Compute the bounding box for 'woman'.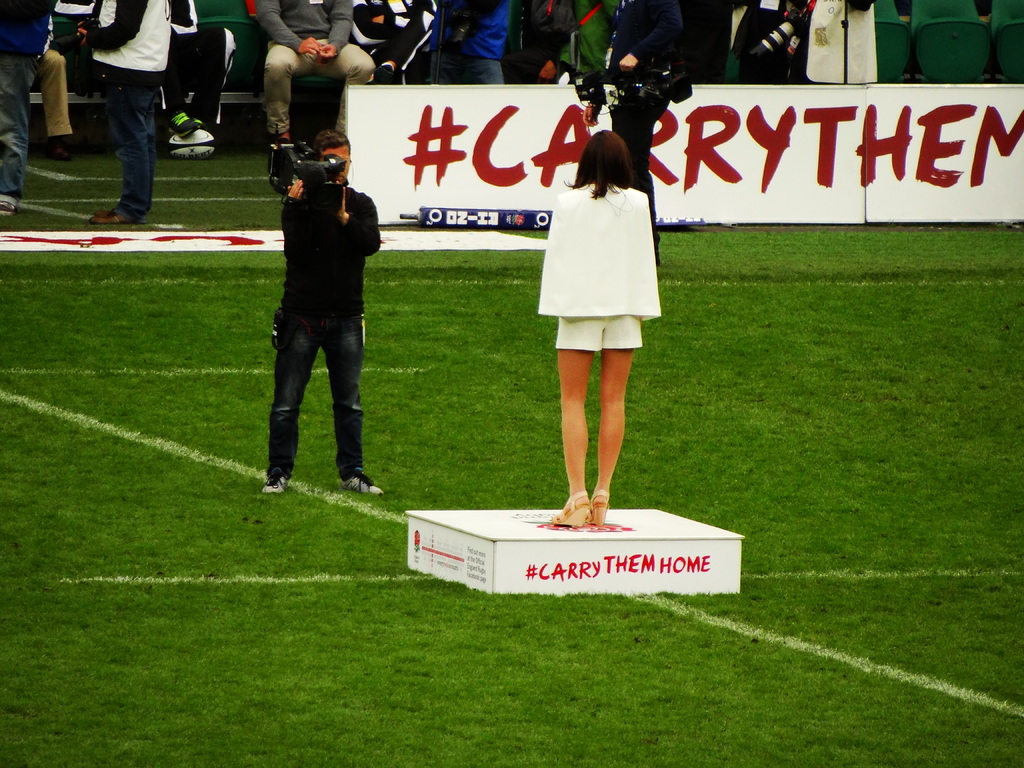
(536,131,662,525).
